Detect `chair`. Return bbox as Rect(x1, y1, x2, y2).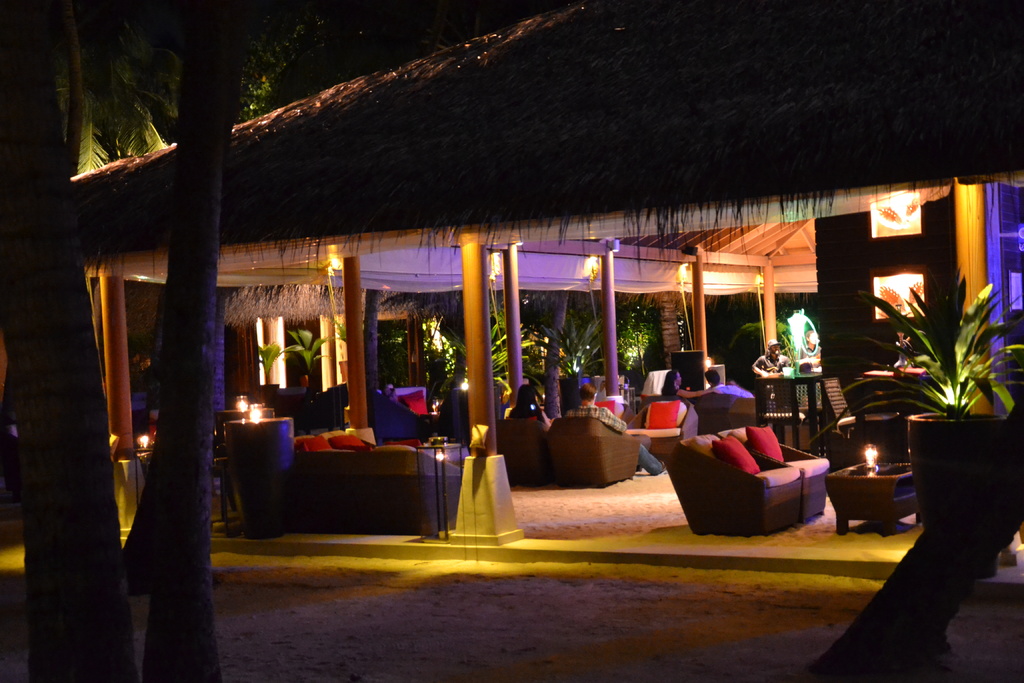
Rect(263, 391, 309, 429).
